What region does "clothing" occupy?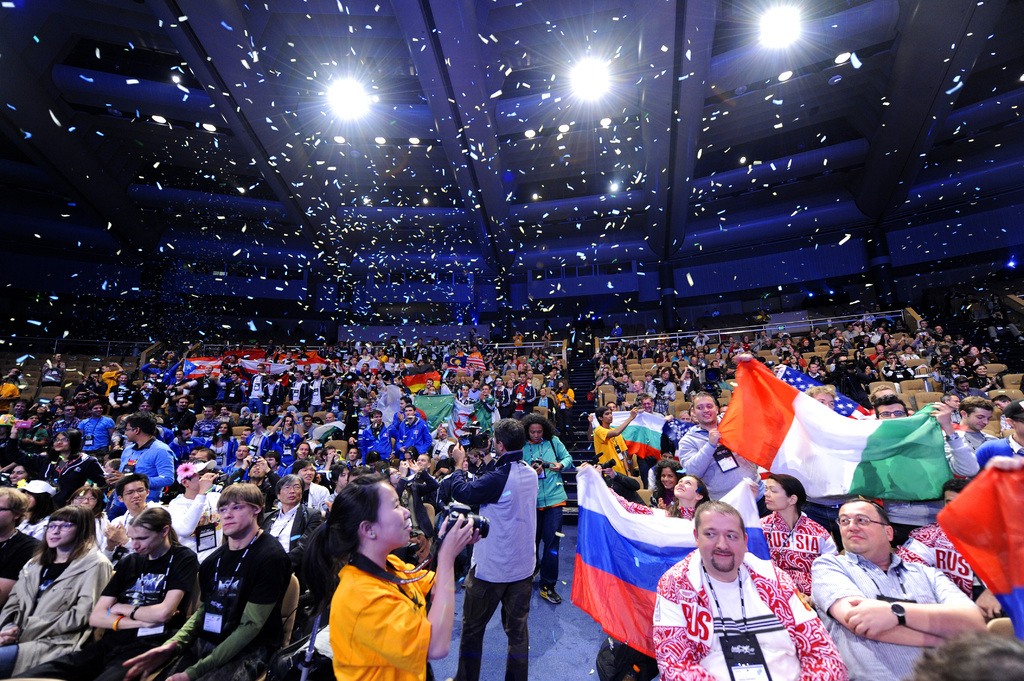
bbox(0, 409, 25, 428).
